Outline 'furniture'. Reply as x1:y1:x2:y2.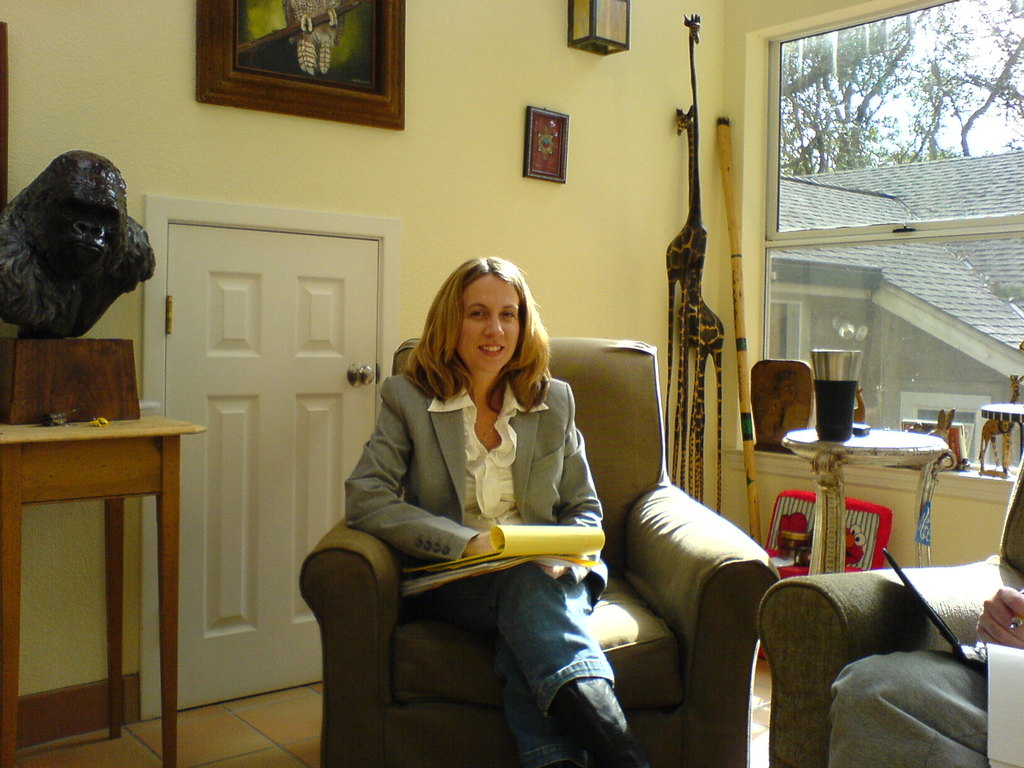
756:447:1023:767.
